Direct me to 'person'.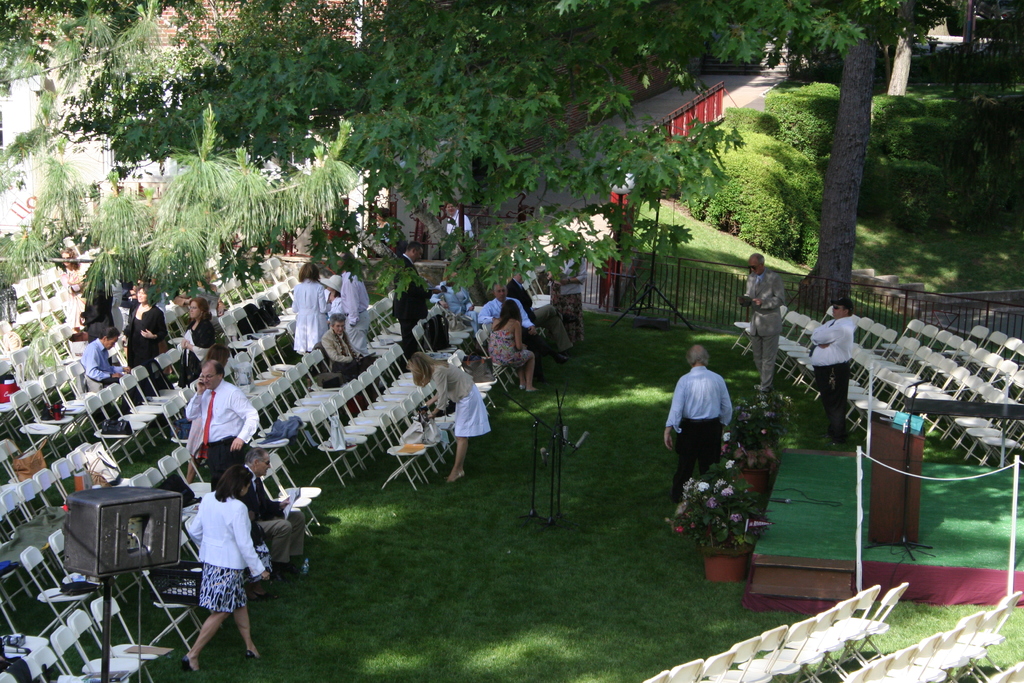
Direction: (x1=185, y1=354, x2=260, y2=483).
